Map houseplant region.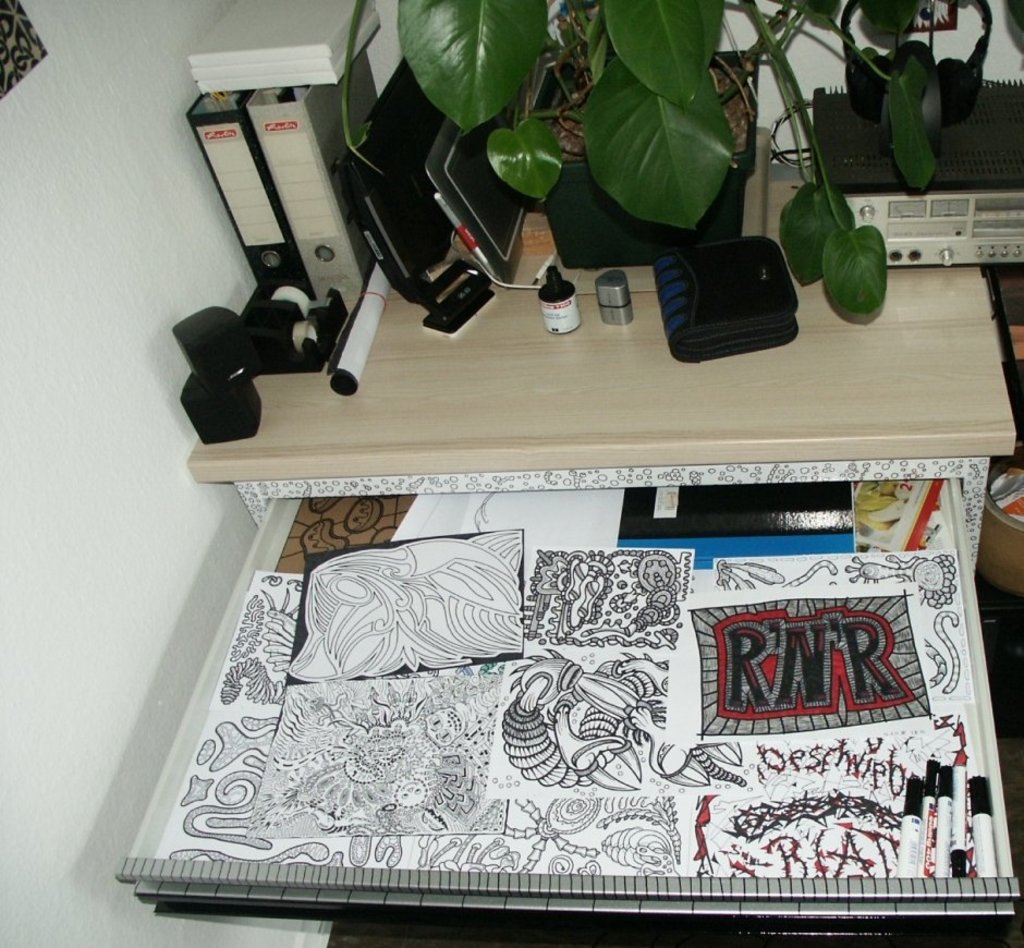
Mapped to bbox=[320, 54, 962, 344].
